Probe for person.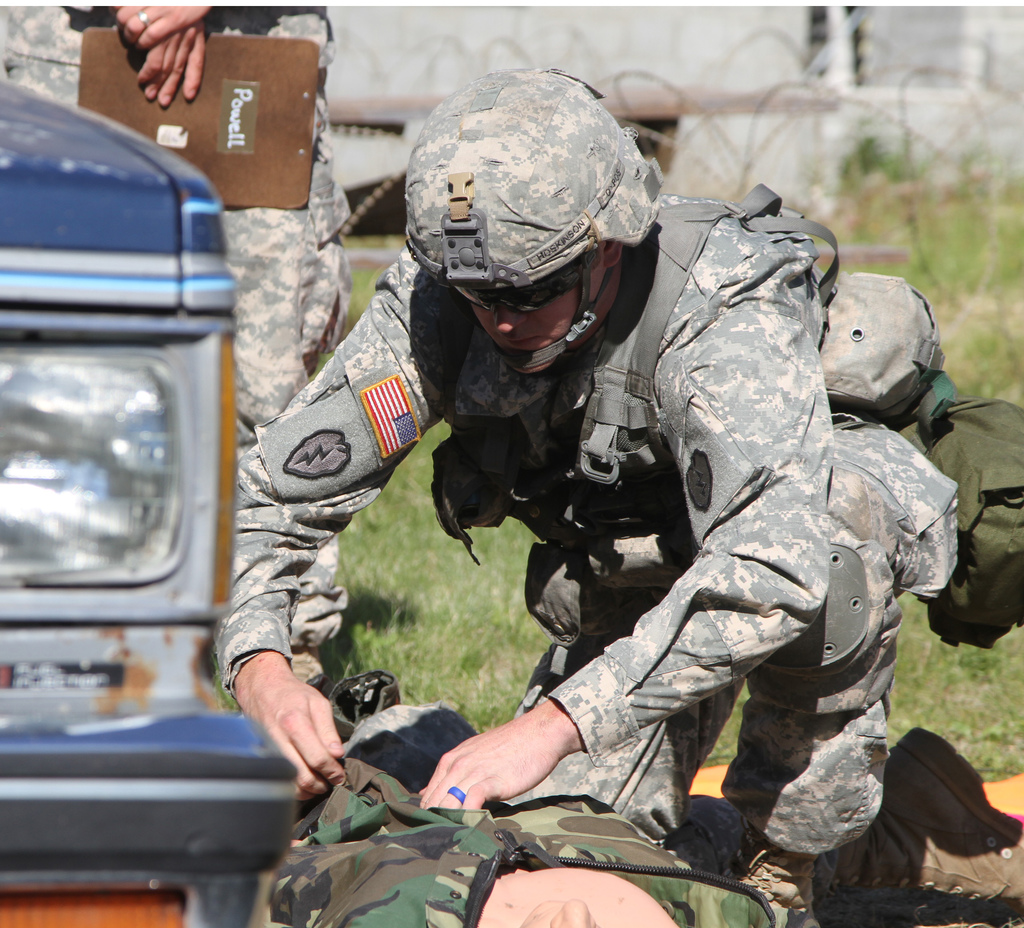
Probe result: {"left": 273, "top": 742, "right": 805, "bottom": 927}.
